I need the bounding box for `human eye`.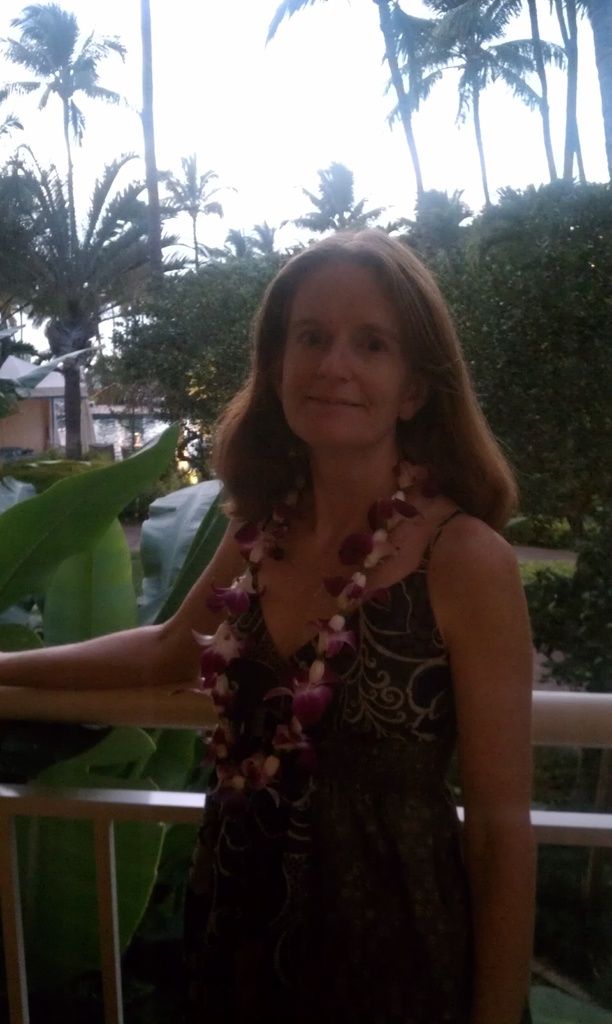
Here it is: Rect(292, 324, 332, 351).
